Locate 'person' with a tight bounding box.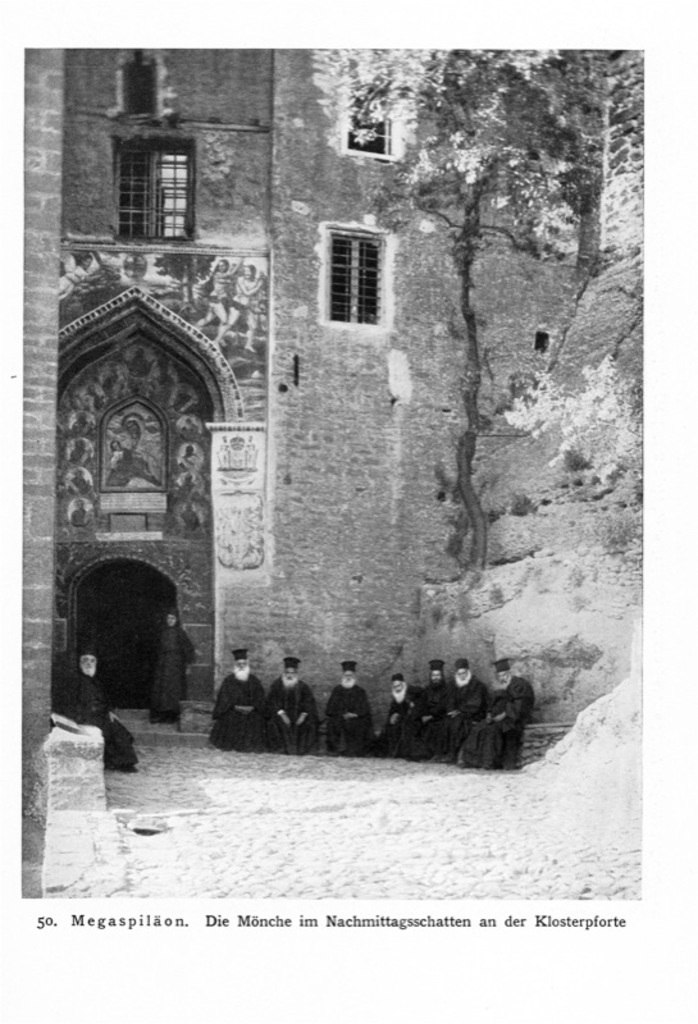
left=220, top=648, right=272, bottom=756.
